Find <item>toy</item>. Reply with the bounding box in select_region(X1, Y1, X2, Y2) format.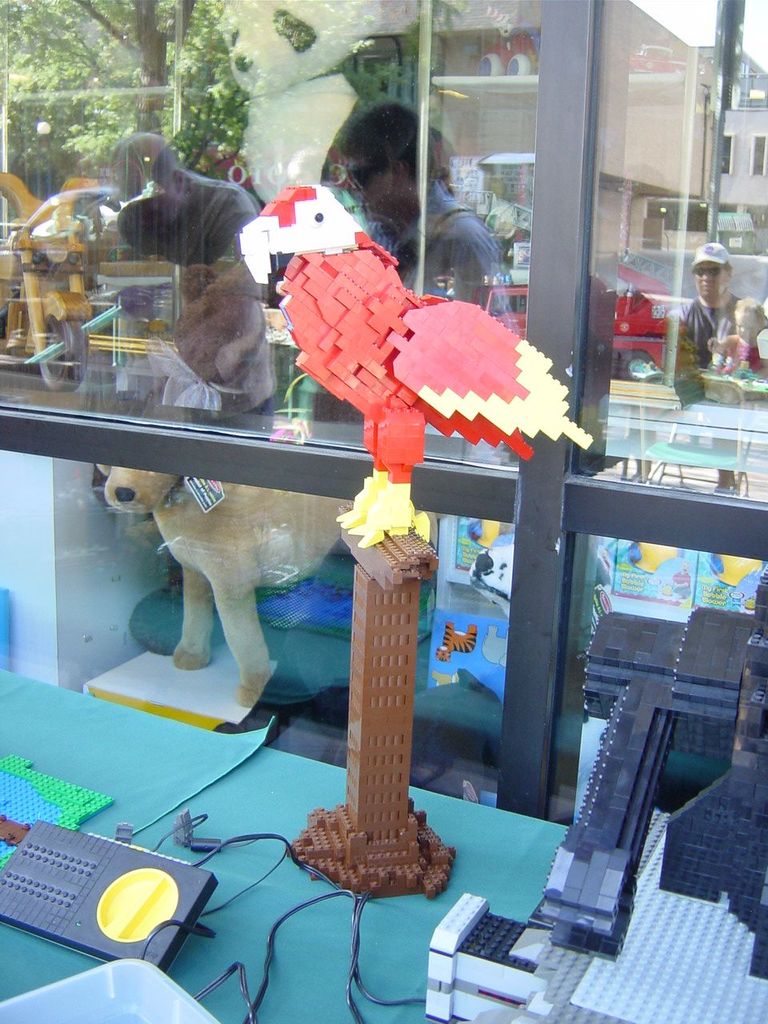
select_region(288, 490, 459, 913).
